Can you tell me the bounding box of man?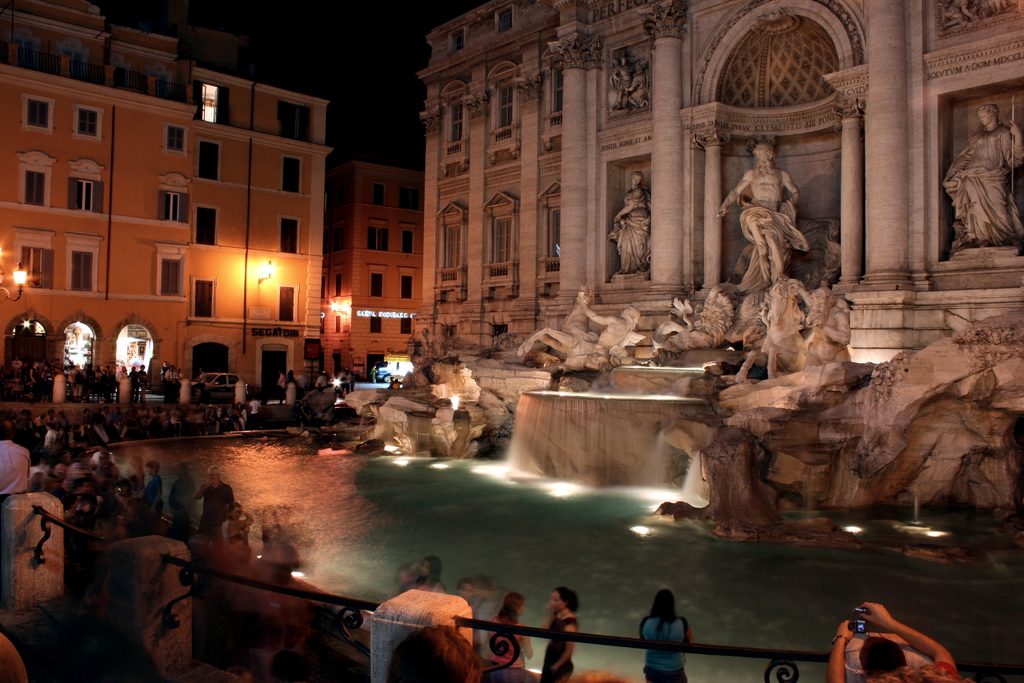
[left=842, top=597, right=943, bottom=682].
